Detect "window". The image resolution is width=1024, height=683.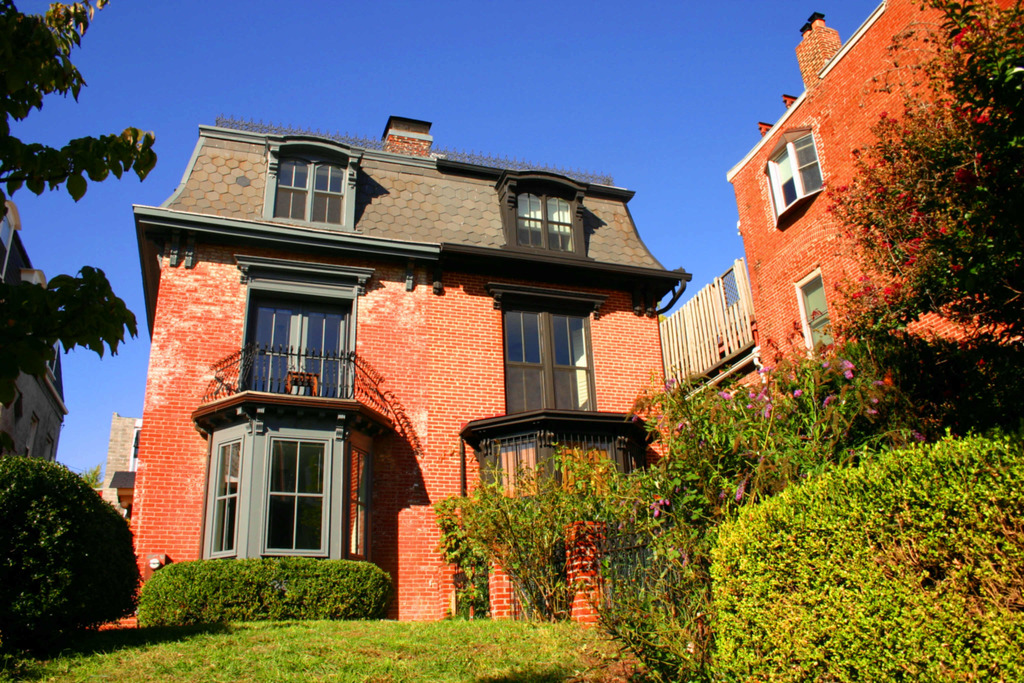
(765, 131, 823, 219).
